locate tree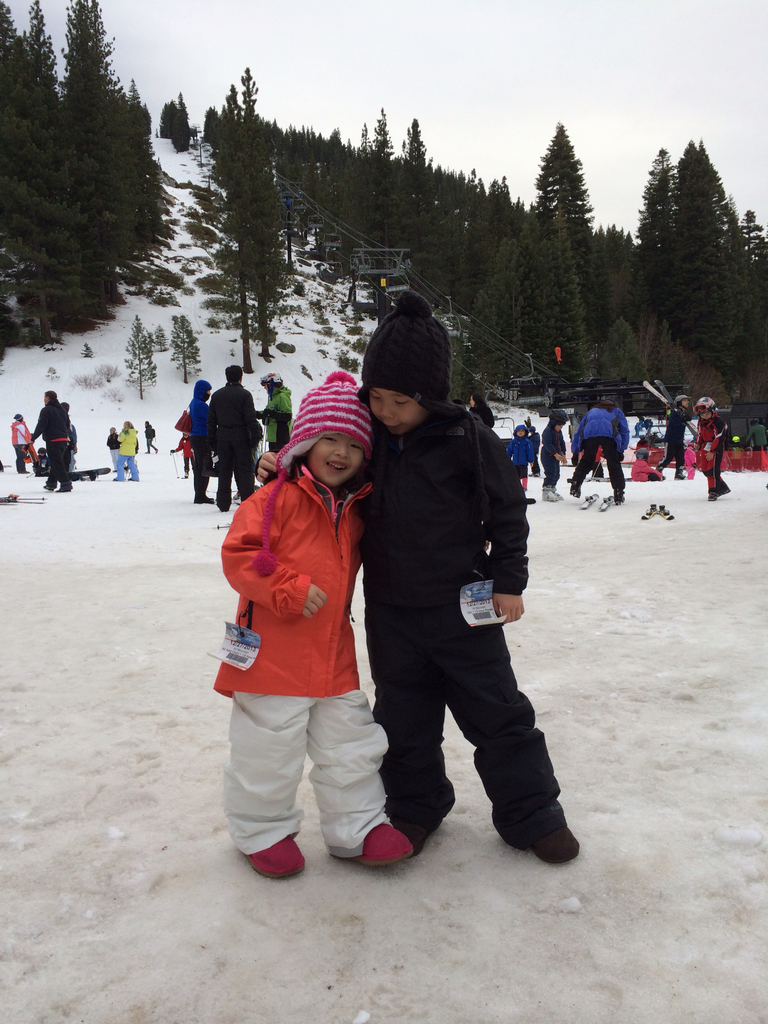
[left=159, top=88, right=196, bottom=147]
